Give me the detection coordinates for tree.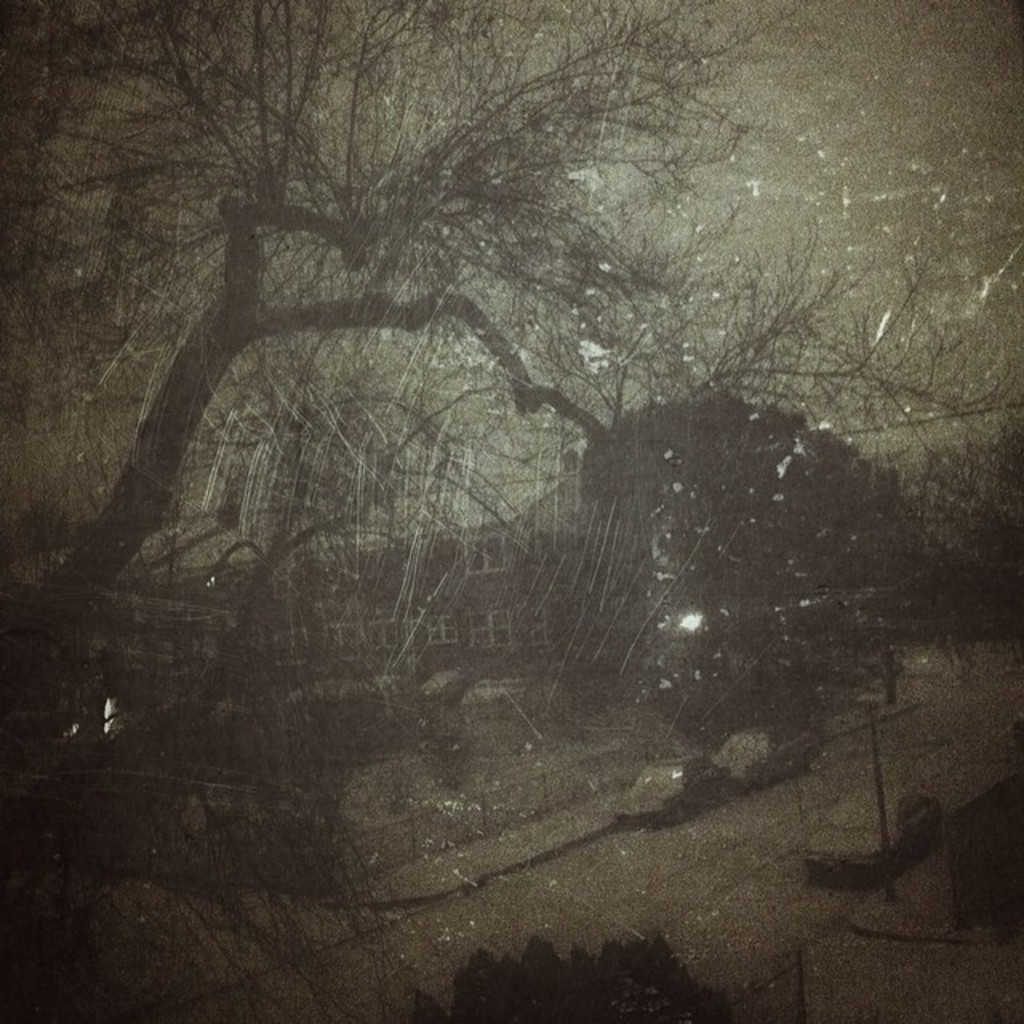
610, 485, 826, 766.
